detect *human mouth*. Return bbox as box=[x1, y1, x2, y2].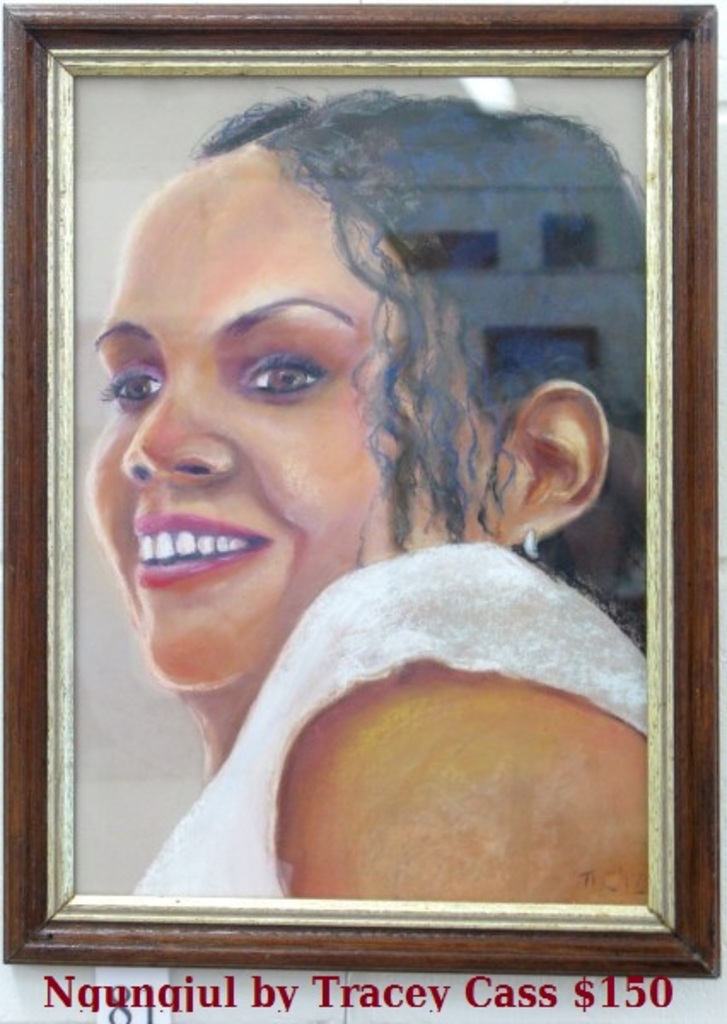
box=[131, 509, 275, 587].
